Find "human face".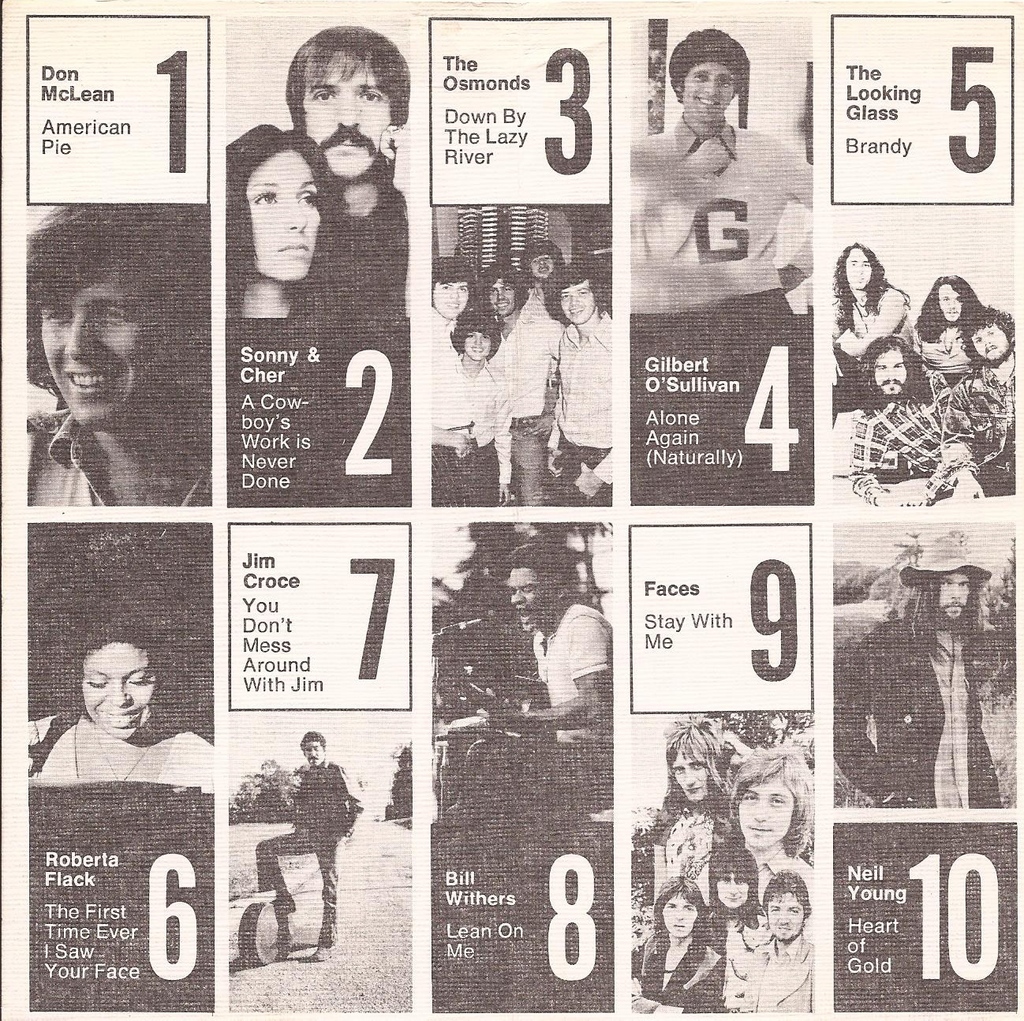
936, 571, 967, 617.
